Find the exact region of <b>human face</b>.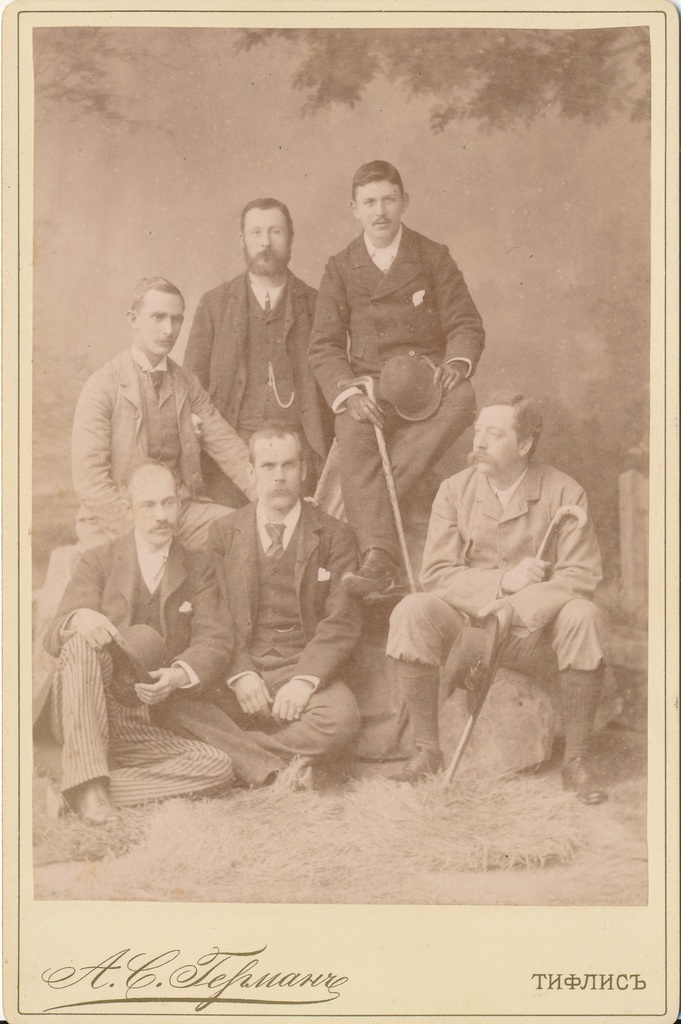
Exact region: [left=356, top=181, right=401, bottom=241].
